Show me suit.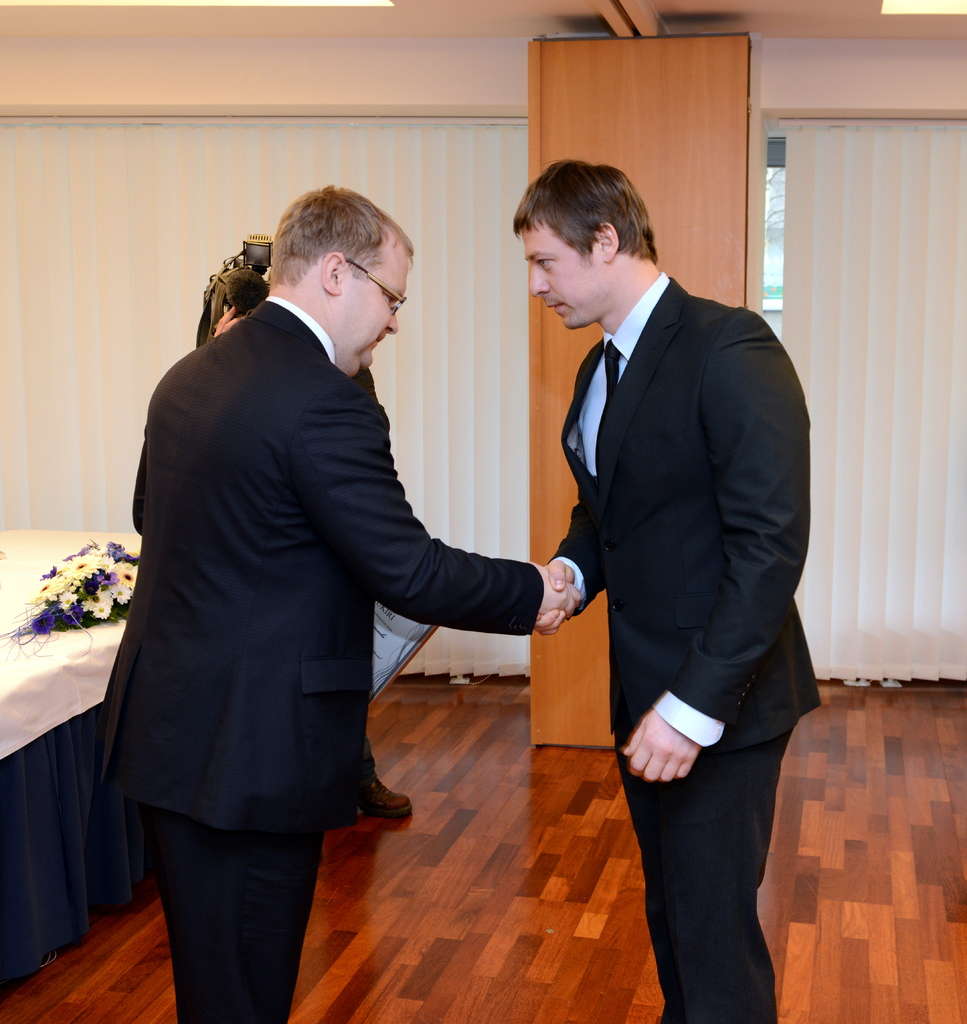
suit is here: locate(91, 268, 500, 984).
